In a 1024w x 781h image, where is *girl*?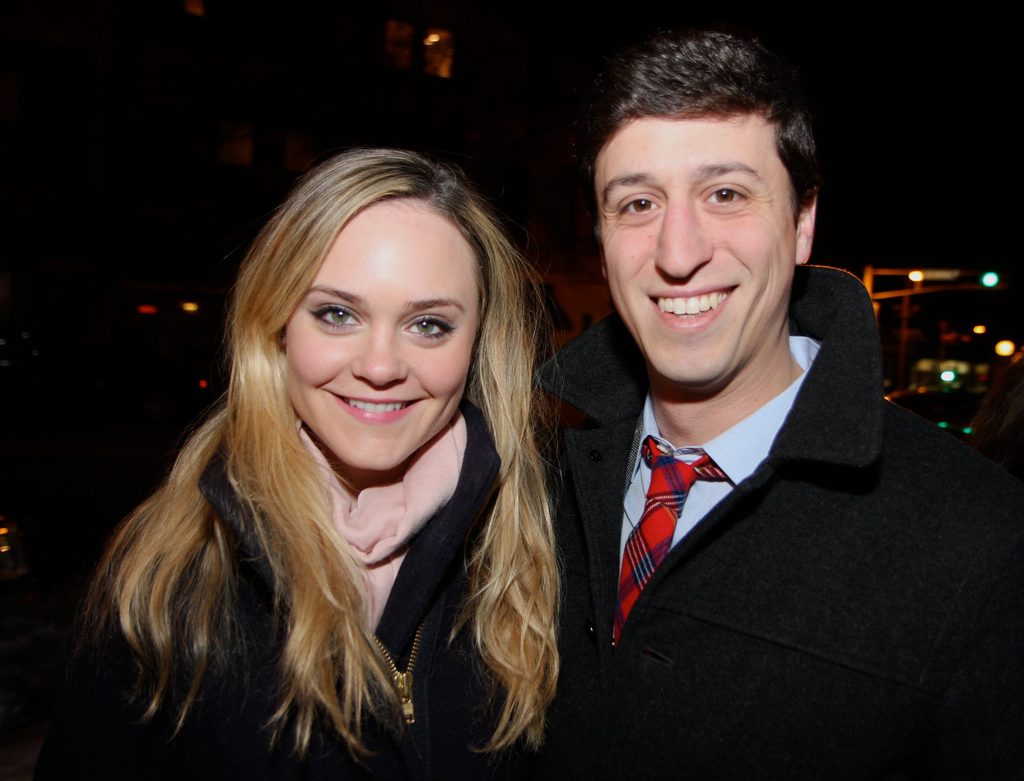
Rect(50, 145, 555, 780).
